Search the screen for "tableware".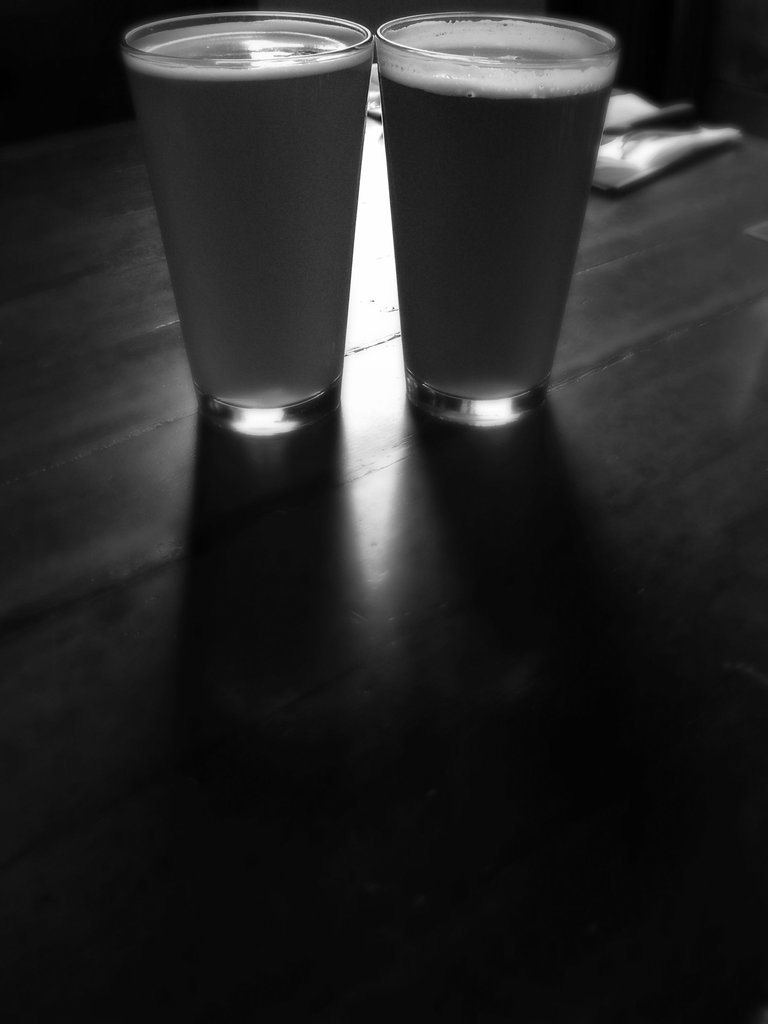
Found at <region>373, 9, 630, 420</region>.
